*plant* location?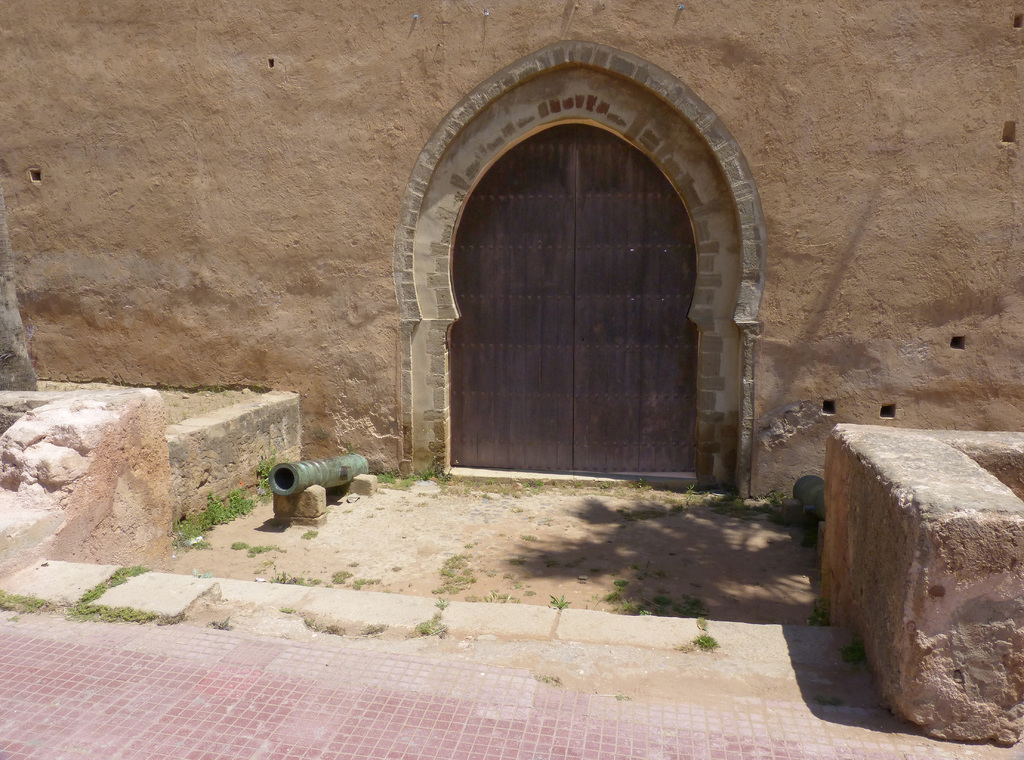
<box>300,527,316,542</box>
